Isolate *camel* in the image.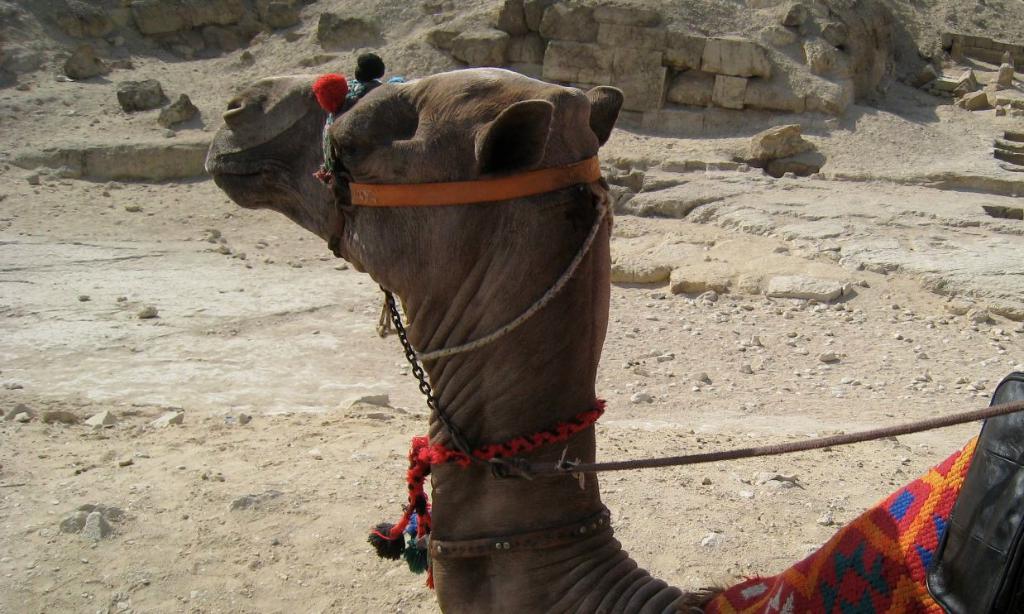
Isolated region: rect(203, 74, 1023, 613).
